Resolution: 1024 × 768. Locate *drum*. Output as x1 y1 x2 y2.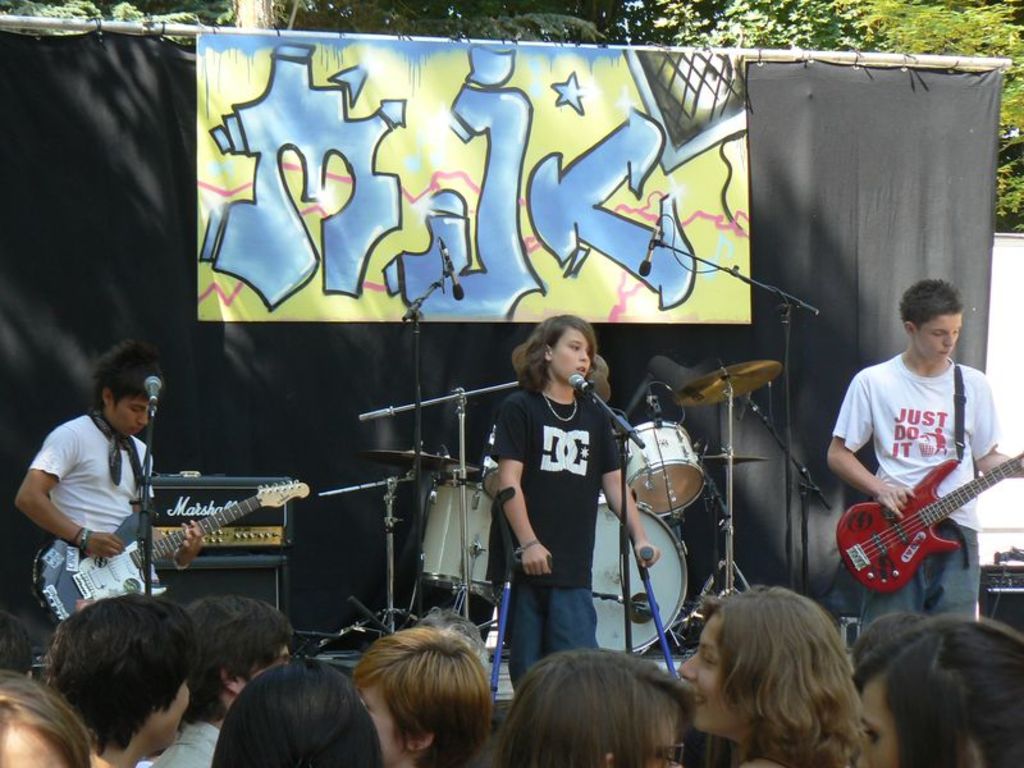
590 493 689 653.
